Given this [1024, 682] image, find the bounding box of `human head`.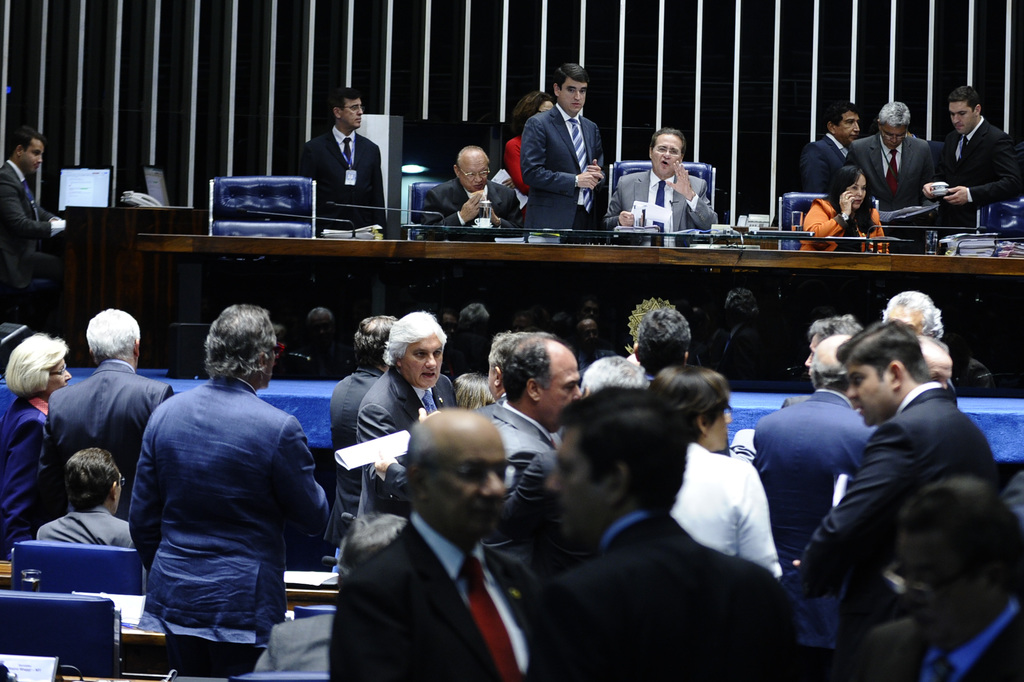
(544, 384, 688, 534).
